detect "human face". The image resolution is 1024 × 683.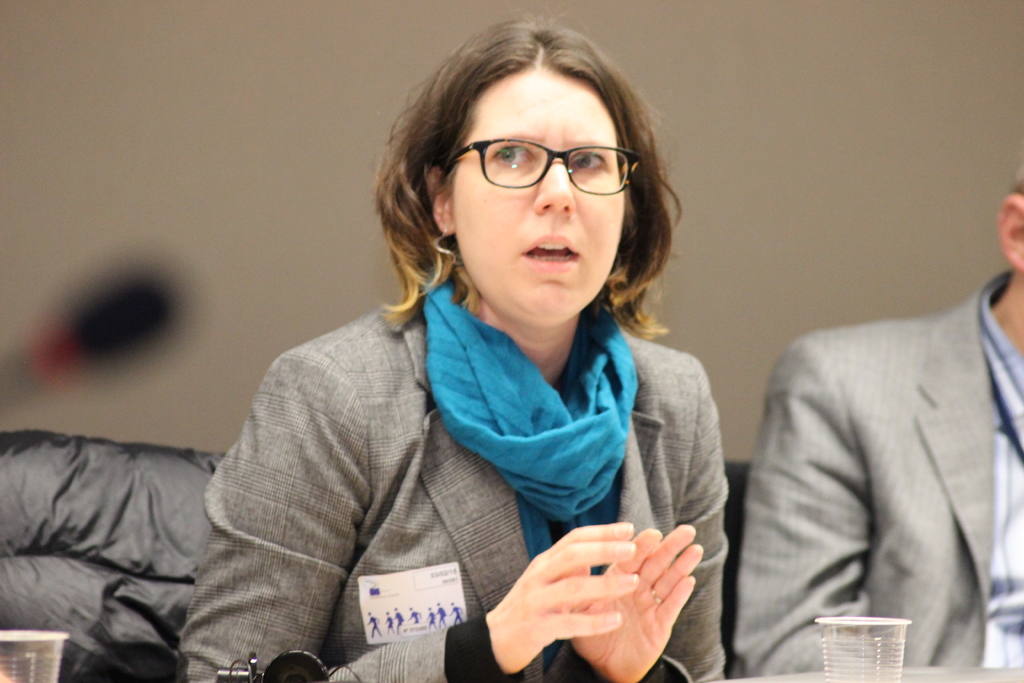
bbox(447, 67, 627, 329).
